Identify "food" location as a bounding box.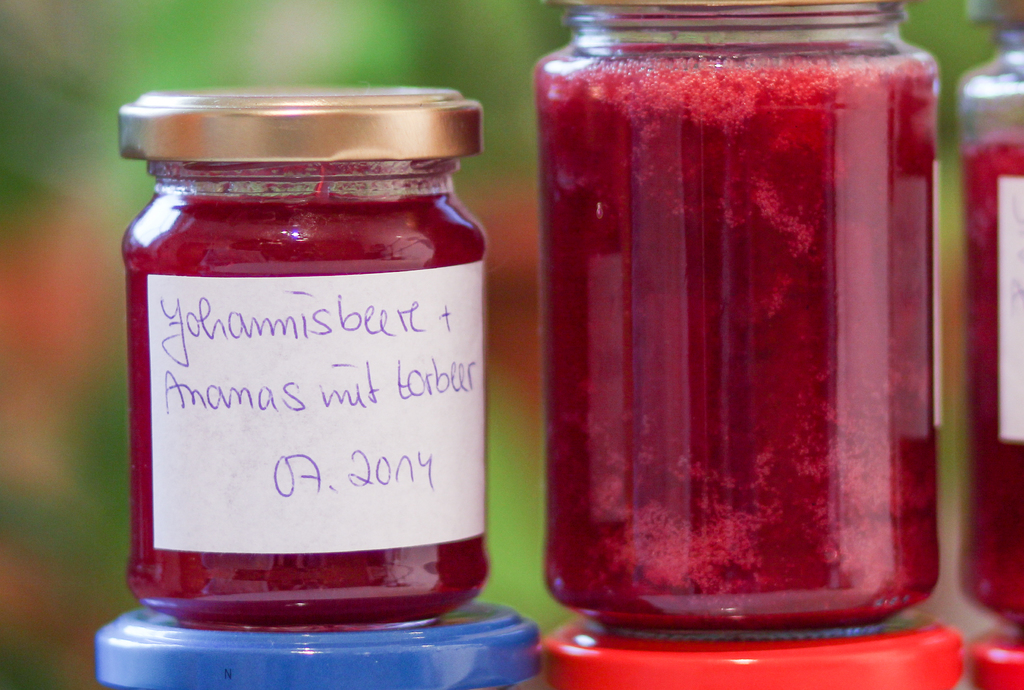
pyautogui.locateOnScreen(957, 130, 1023, 643).
